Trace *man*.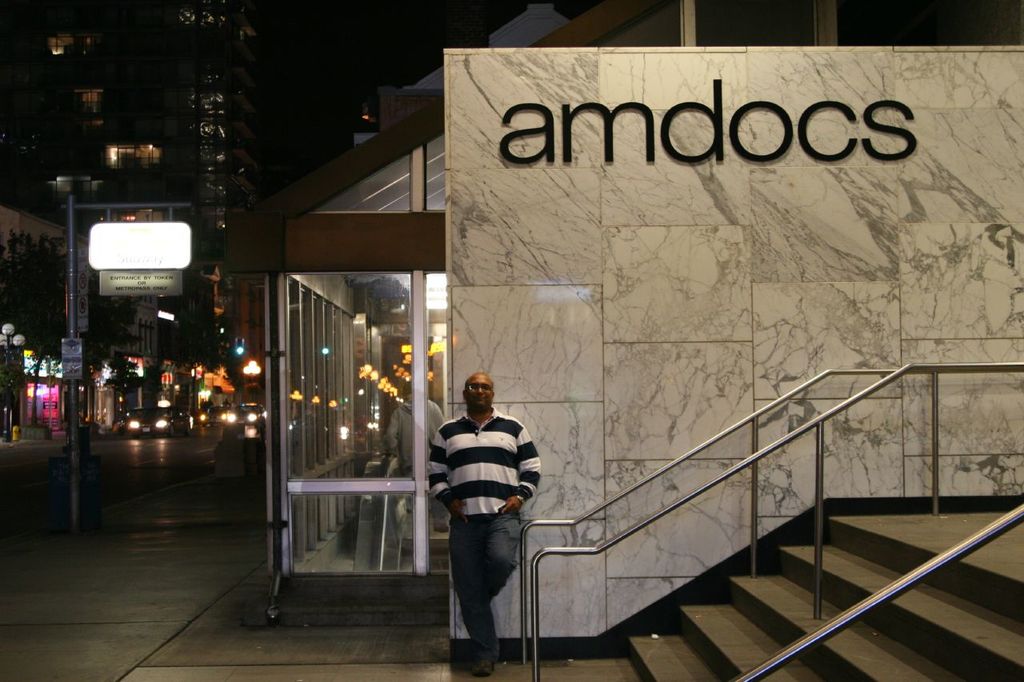
Traced to <bbox>380, 377, 449, 539</bbox>.
